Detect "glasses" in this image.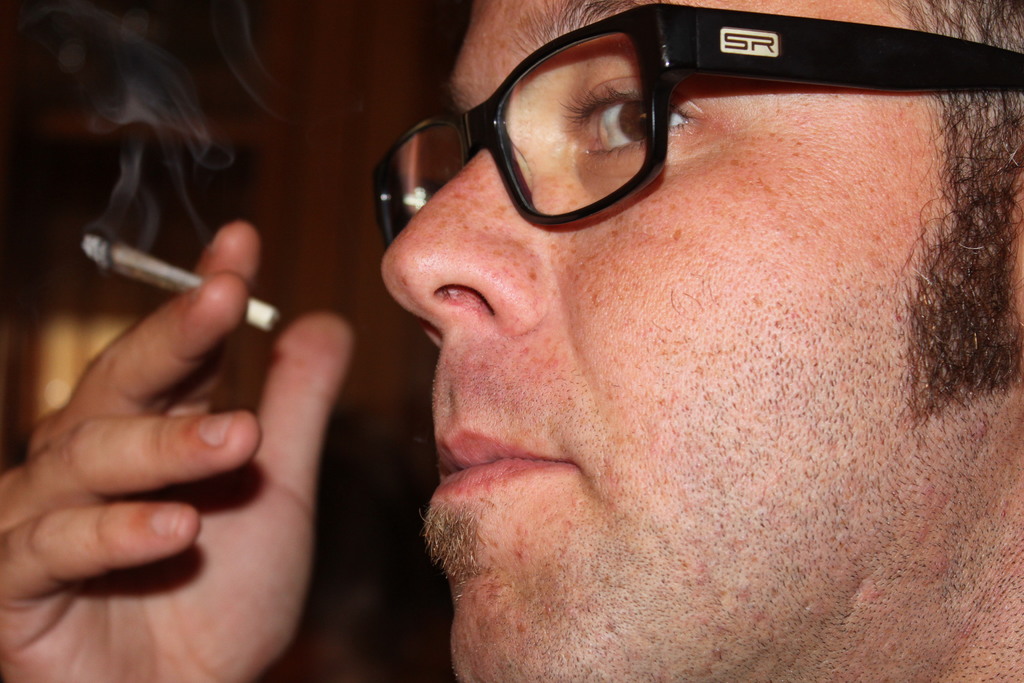
Detection: {"left": 374, "top": 0, "right": 1023, "bottom": 254}.
